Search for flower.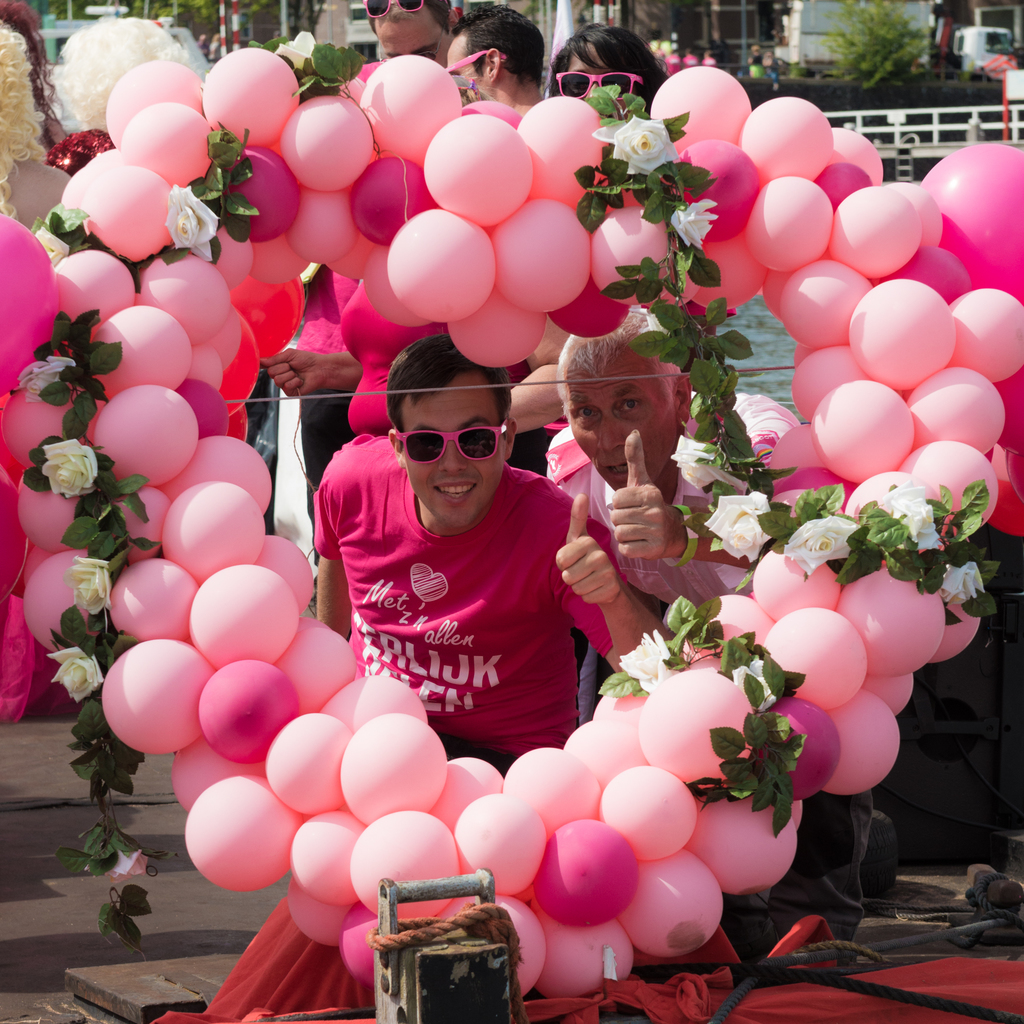
Found at bbox(49, 652, 100, 698).
